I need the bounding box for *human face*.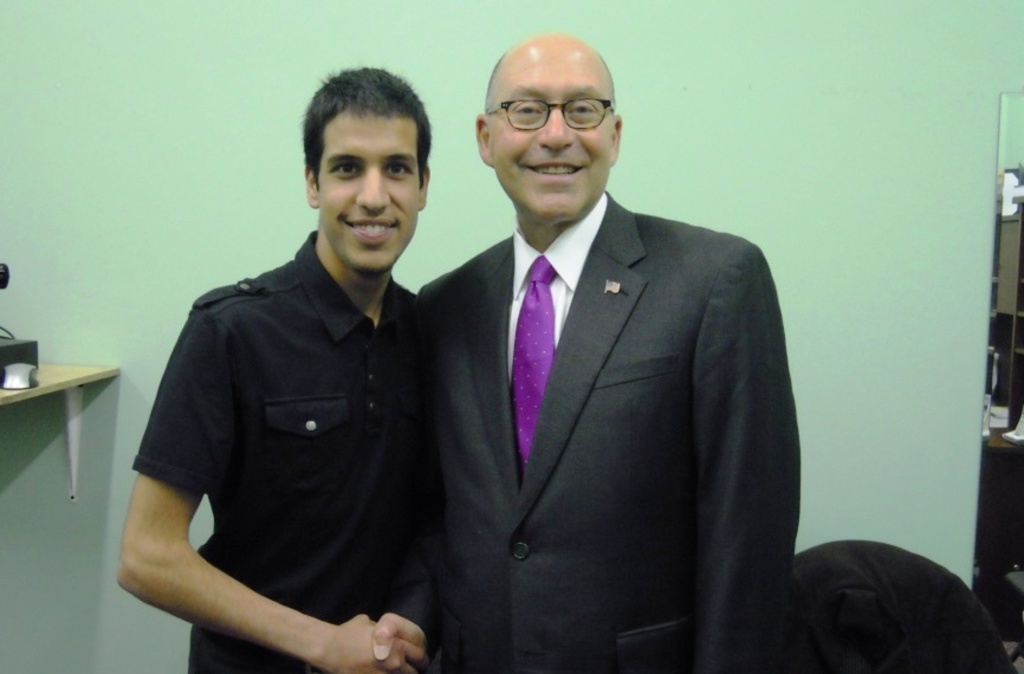
Here it is: [318, 111, 422, 274].
